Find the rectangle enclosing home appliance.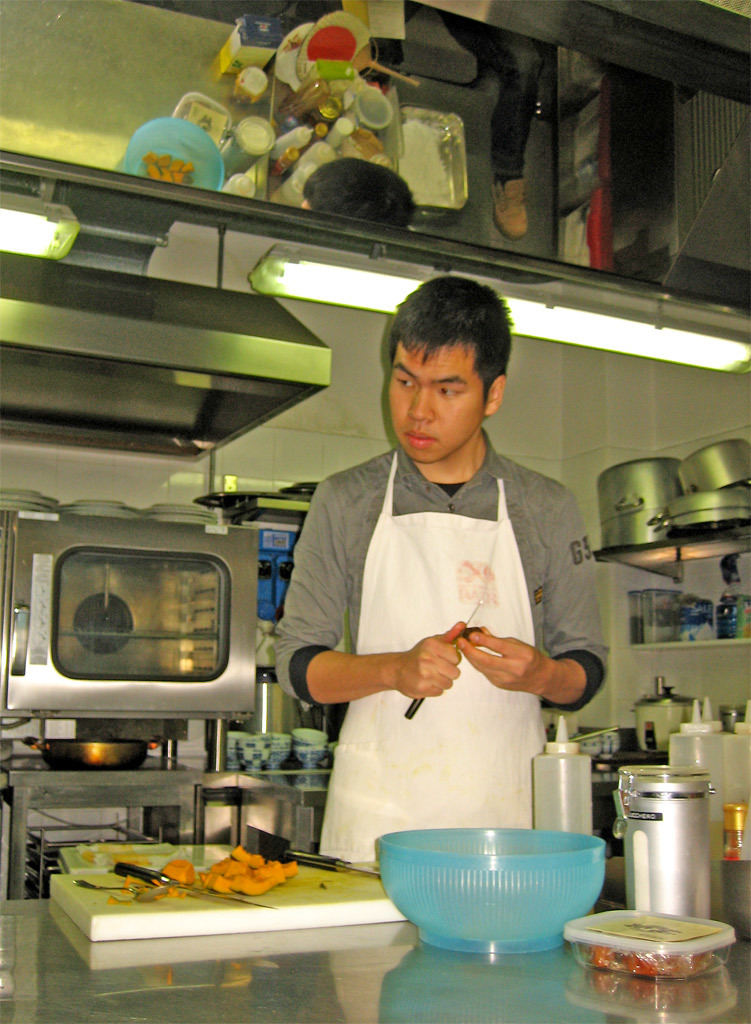
0 507 258 722.
